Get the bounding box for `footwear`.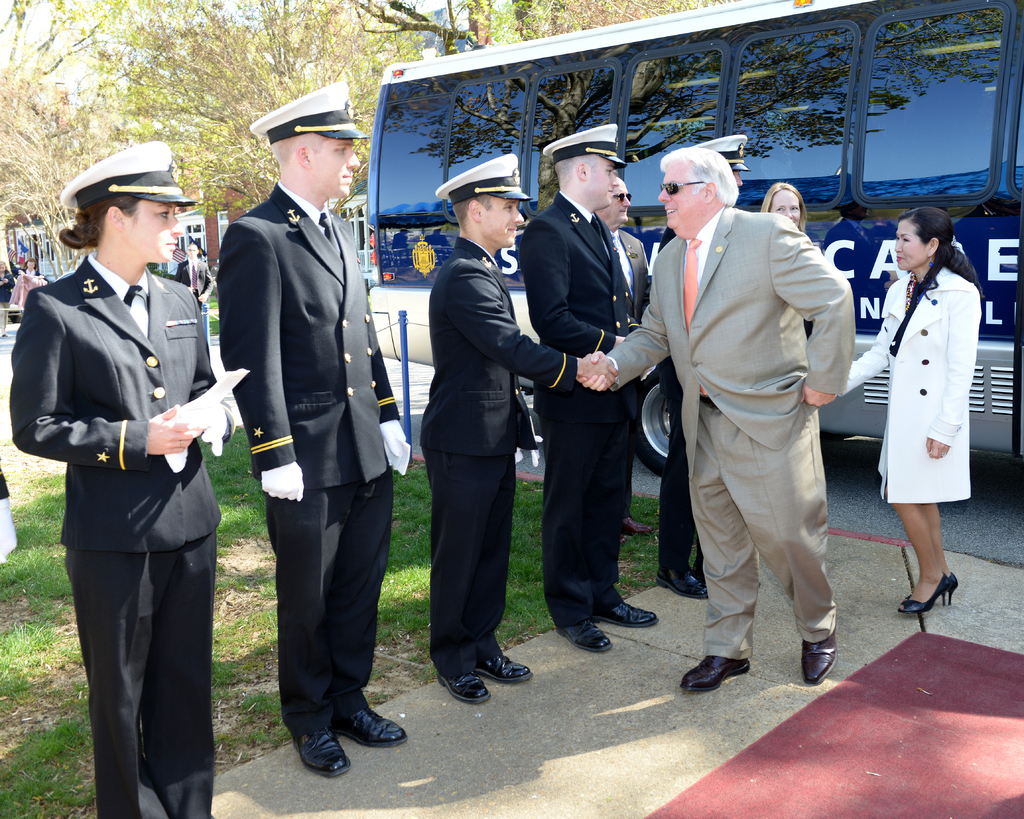
l=657, t=564, r=712, b=606.
